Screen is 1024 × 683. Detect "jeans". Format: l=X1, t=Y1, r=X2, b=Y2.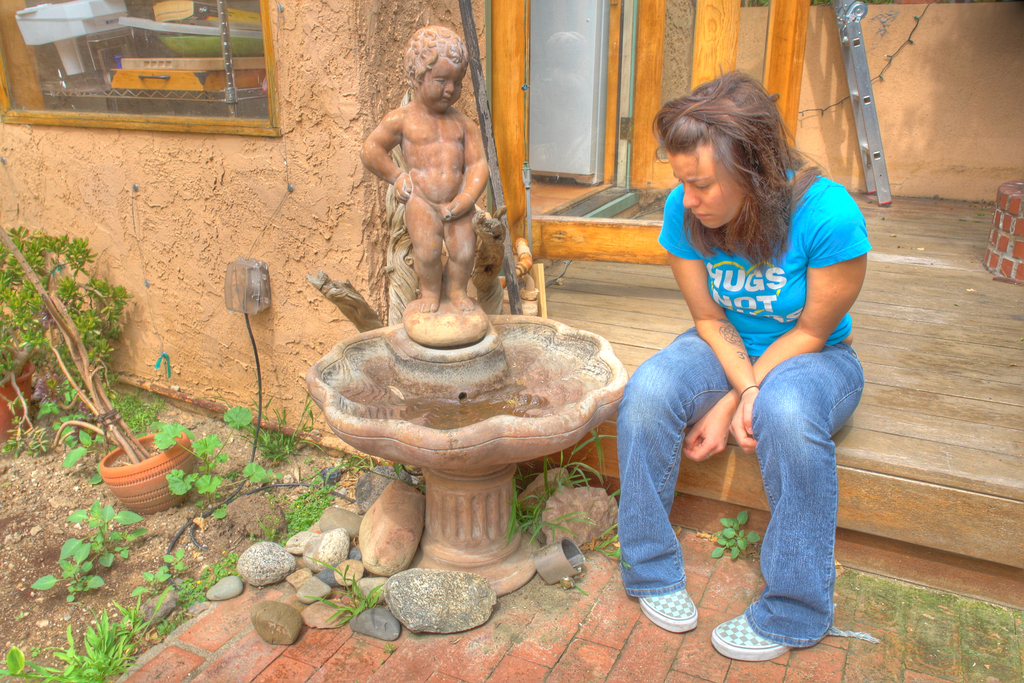
l=625, t=304, r=863, b=634.
